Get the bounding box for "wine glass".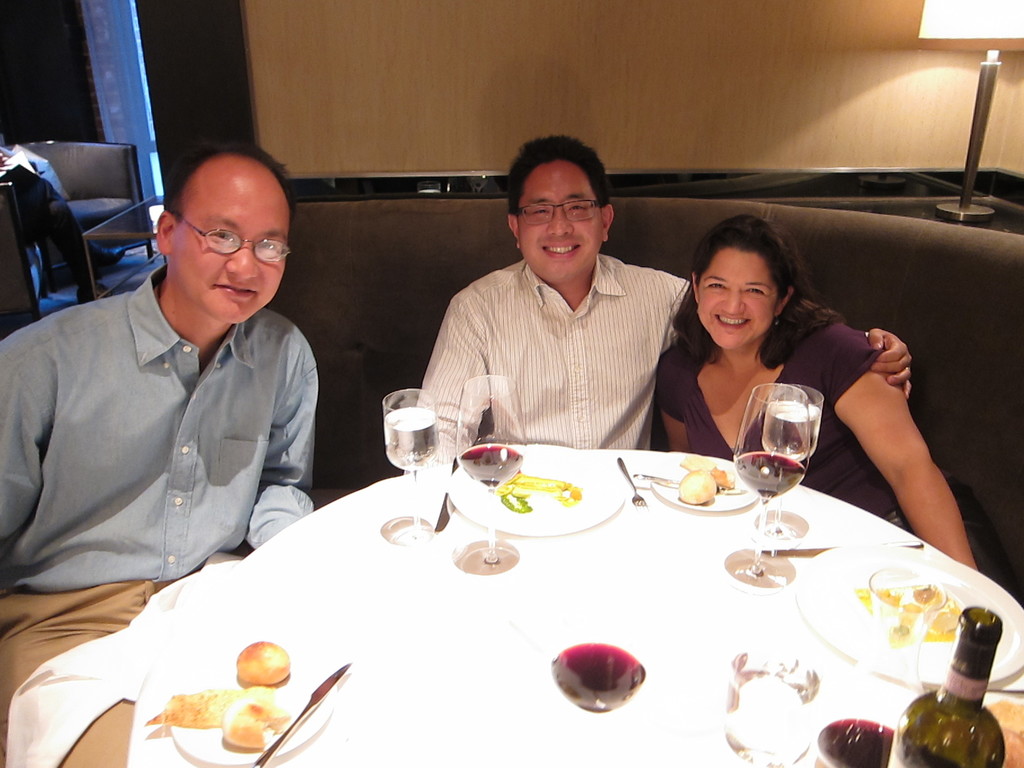
rect(764, 383, 817, 539).
